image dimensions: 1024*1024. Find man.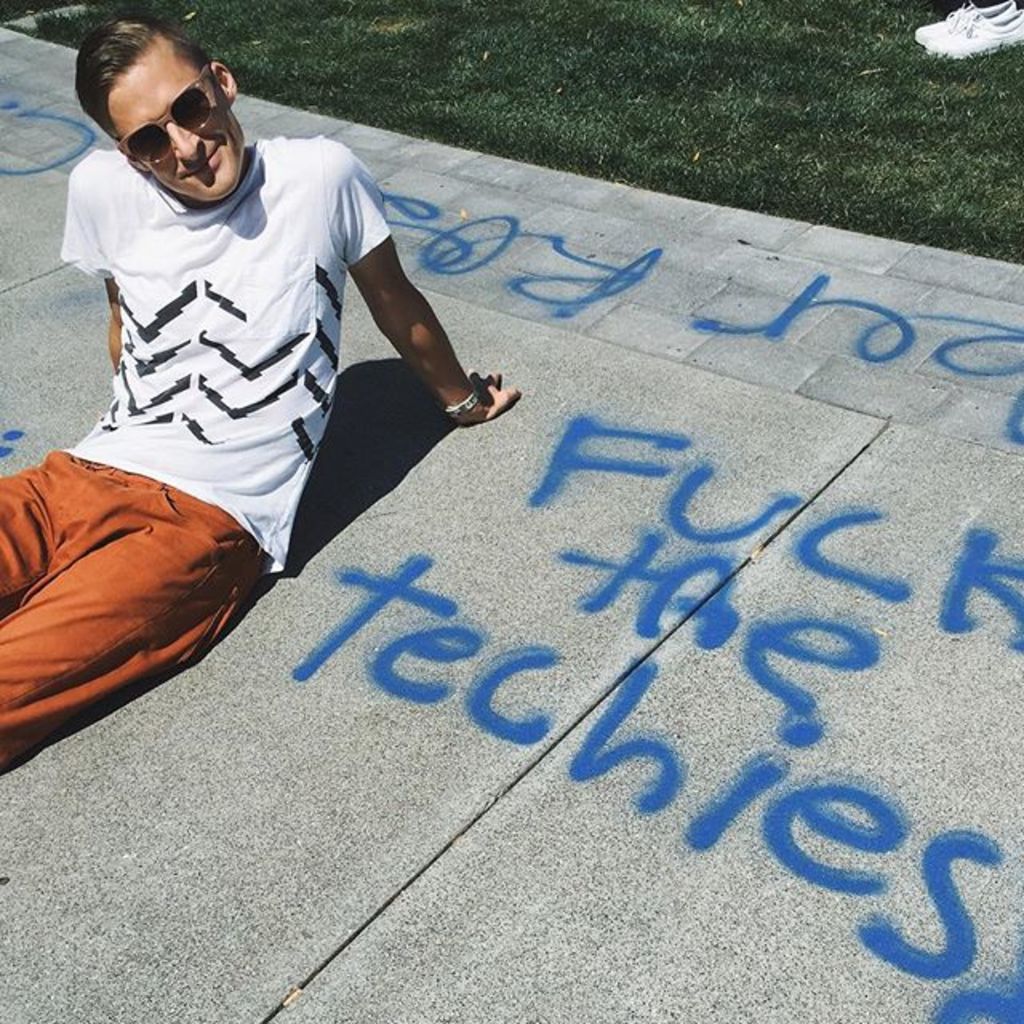
bbox=[0, 27, 493, 768].
